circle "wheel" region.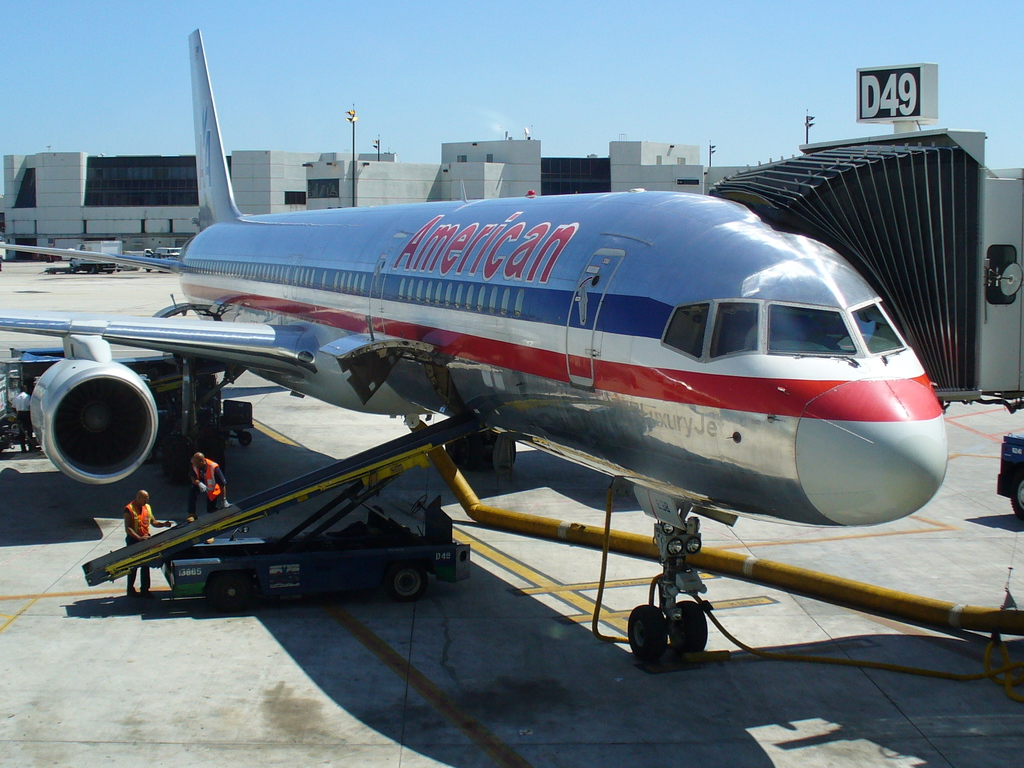
Region: {"x1": 662, "y1": 602, "x2": 708, "y2": 655}.
